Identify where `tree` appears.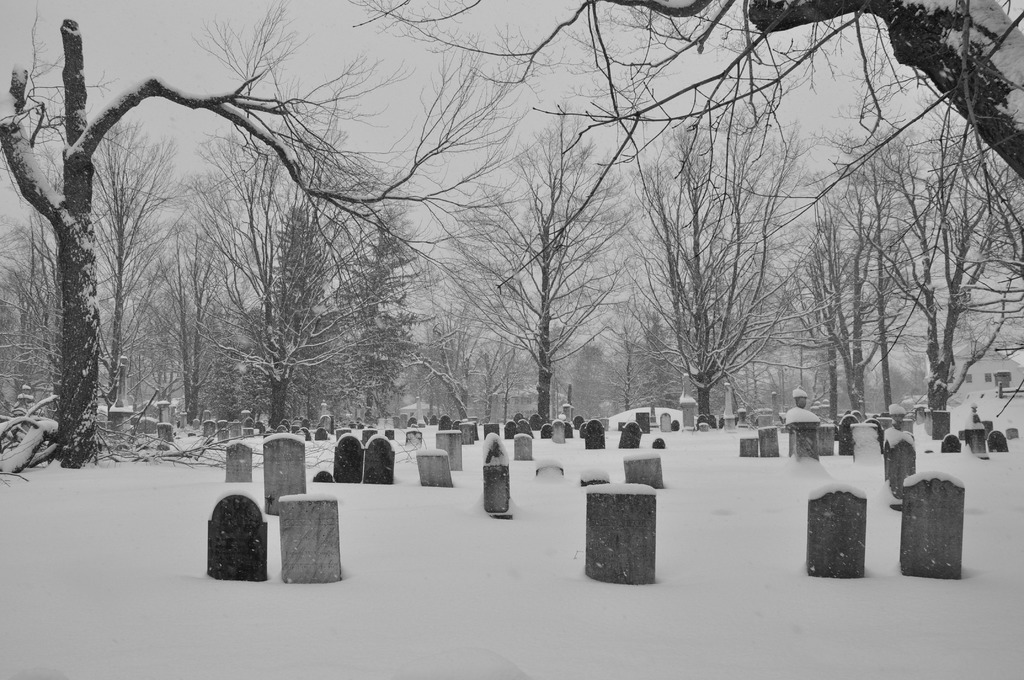
Appears at [left=645, top=154, right=794, bottom=433].
